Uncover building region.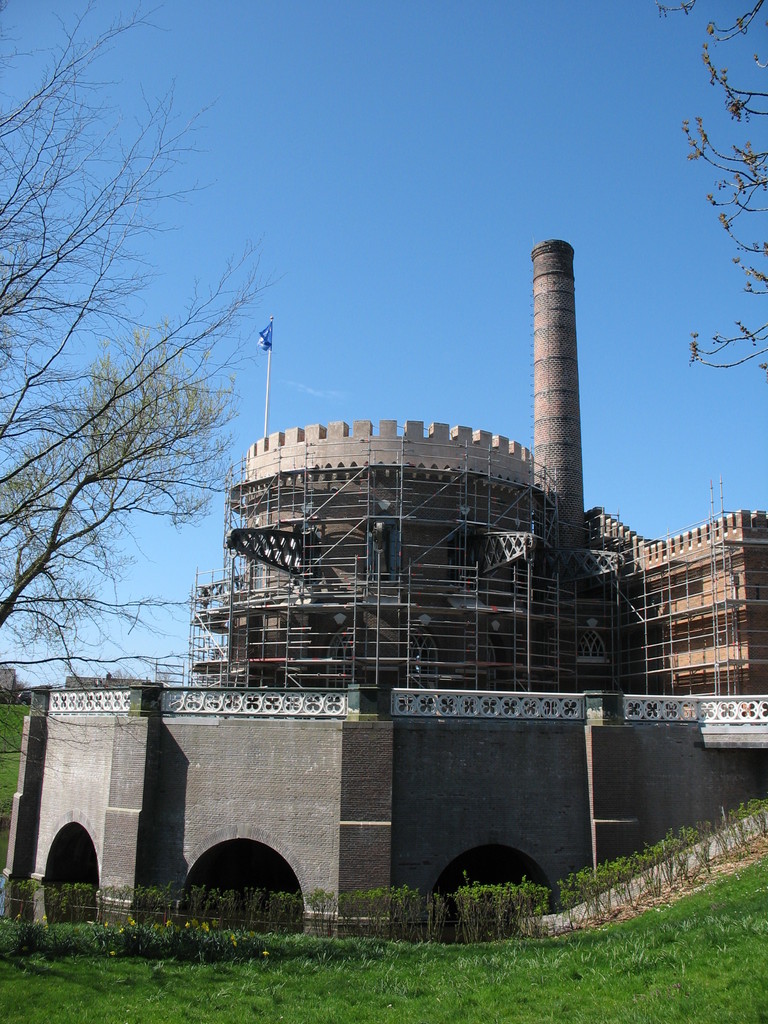
Uncovered: <region>187, 243, 767, 695</region>.
